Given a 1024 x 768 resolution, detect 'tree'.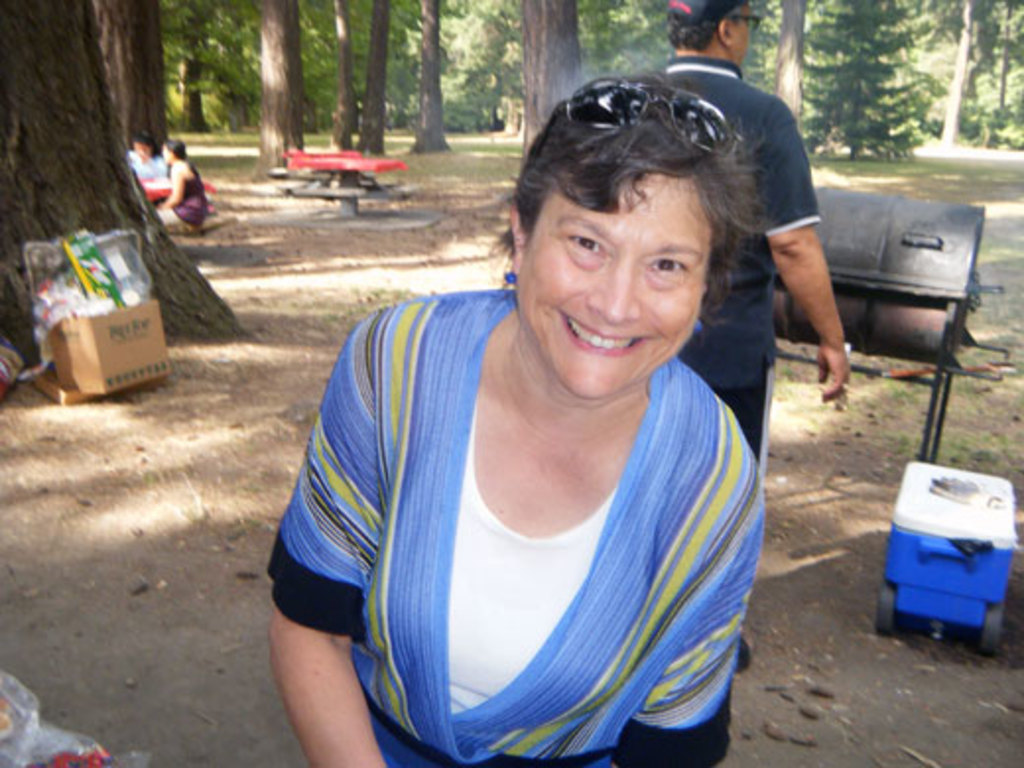
[941, 0, 975, 150].
